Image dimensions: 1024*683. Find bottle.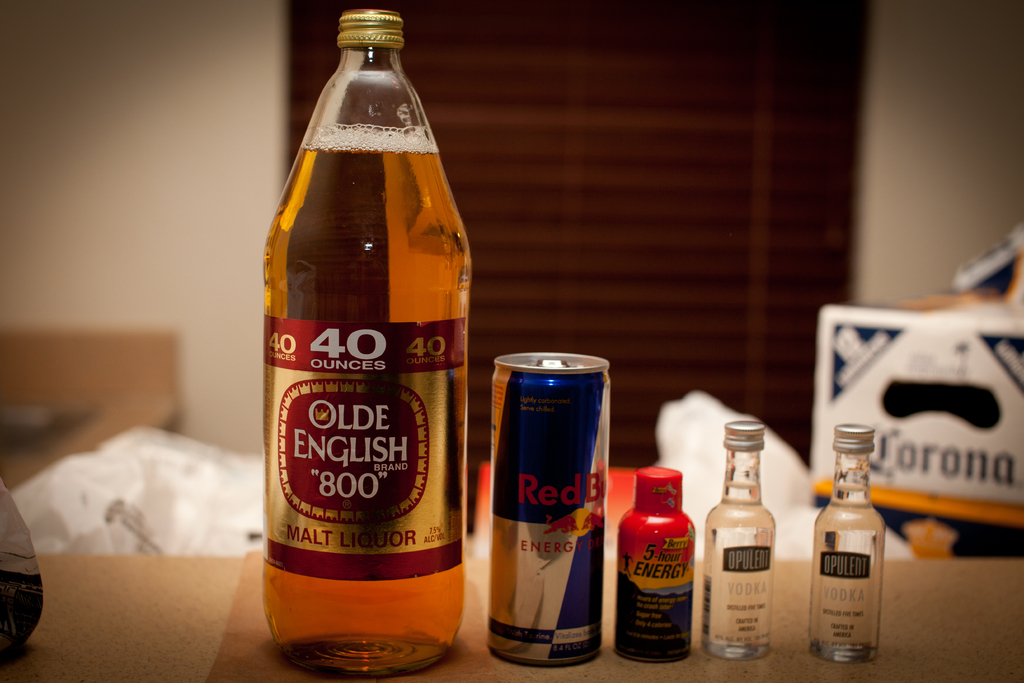
l=703, t=420, r=776, b=658.
